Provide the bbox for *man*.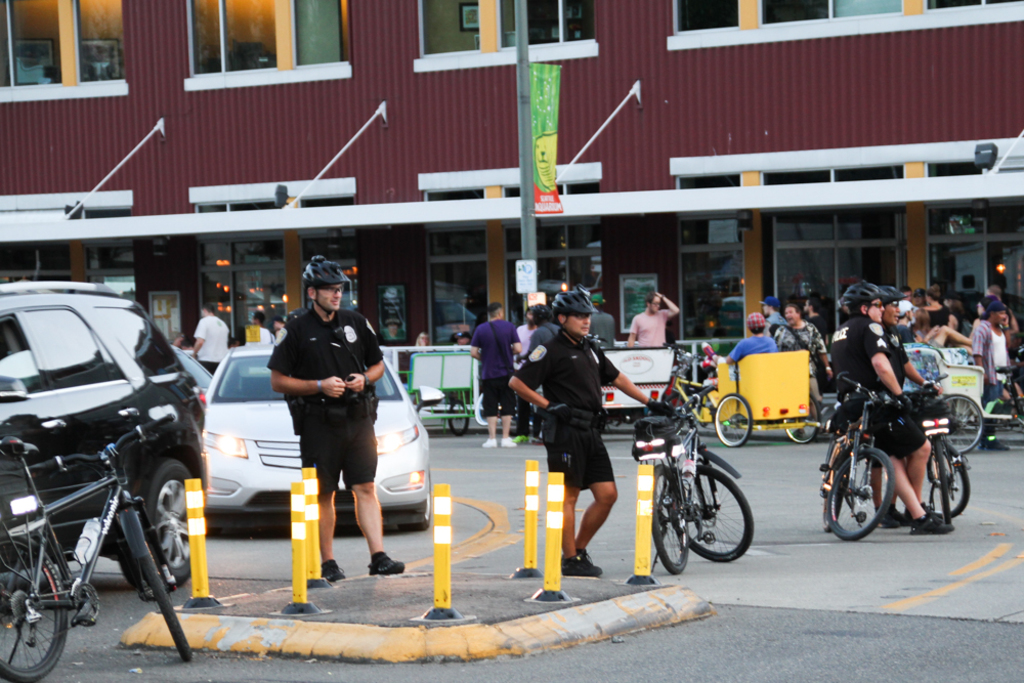
<region>968, 301, 1015, 453</region>.
